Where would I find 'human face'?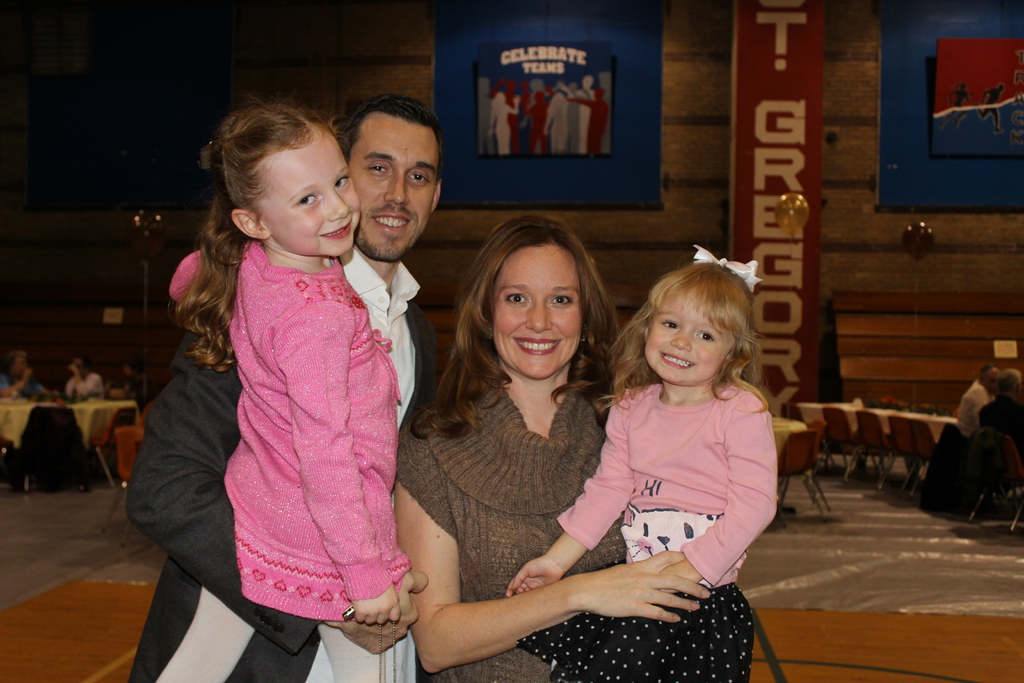
At region(984, 368, 1000, 392).
